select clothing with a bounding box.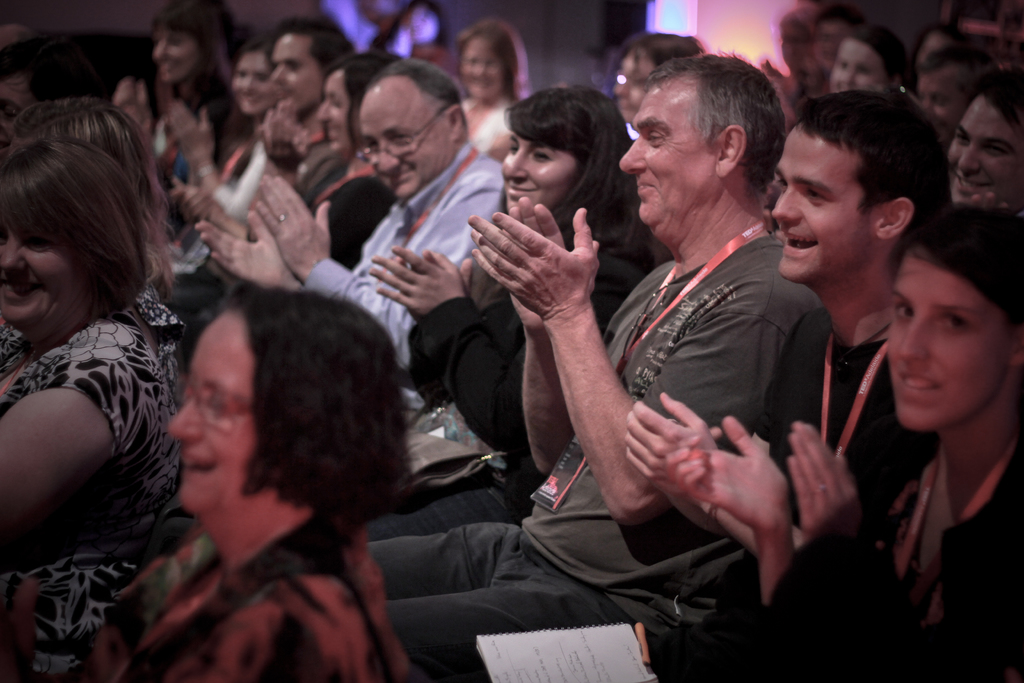
select_region(775, 450, 1020, 682).
